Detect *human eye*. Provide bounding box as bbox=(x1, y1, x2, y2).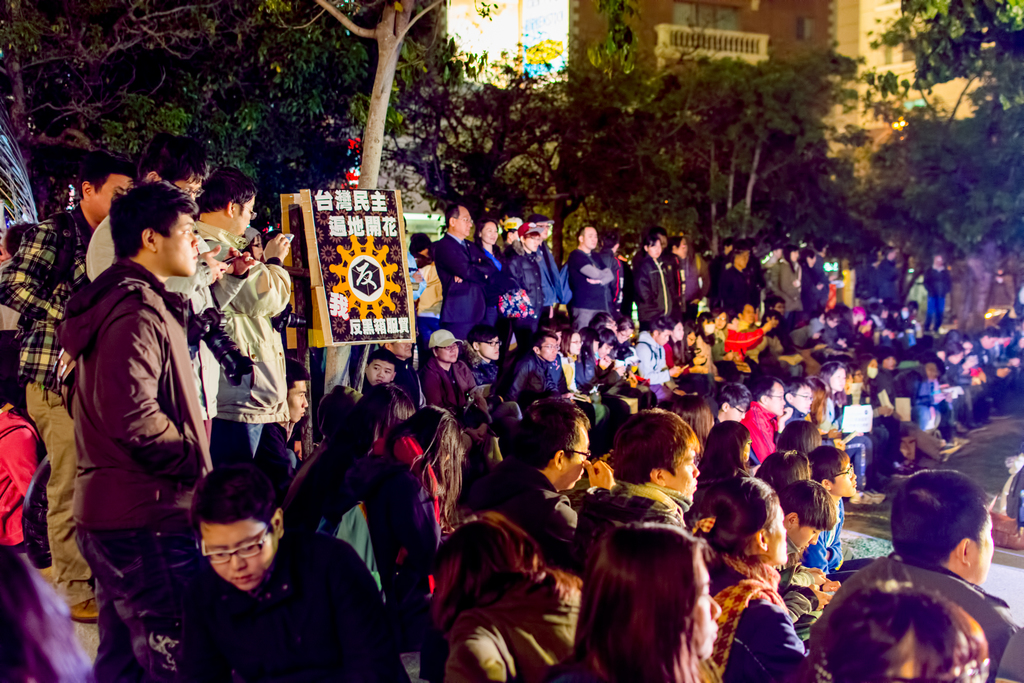
bbox=(813, 530, 819, 535).
